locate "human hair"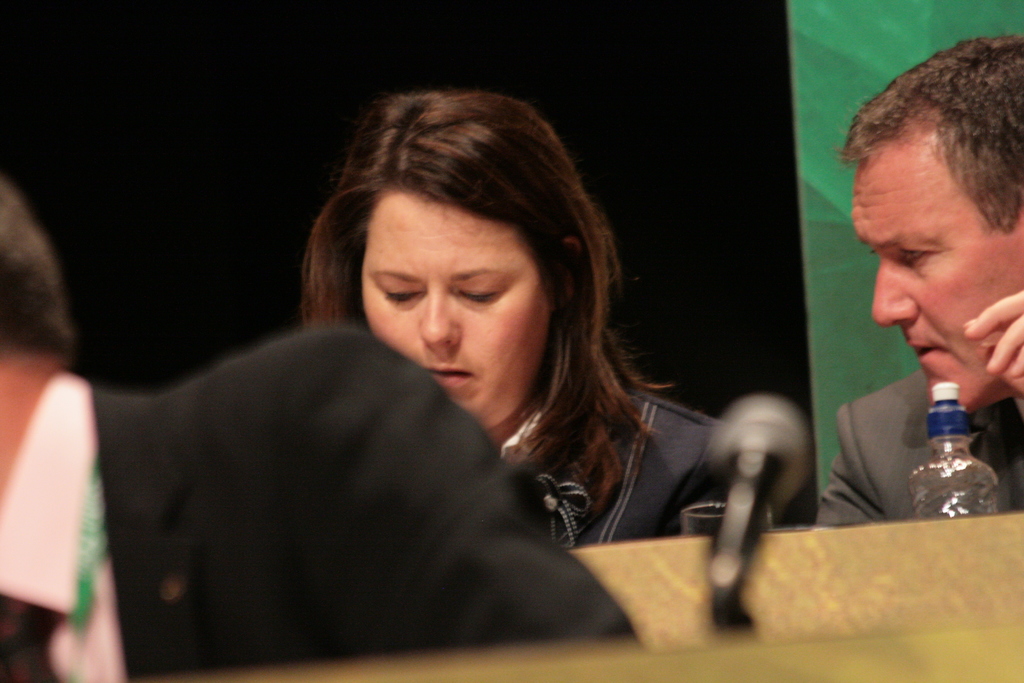
l=0, t=179, r=74, b=353
